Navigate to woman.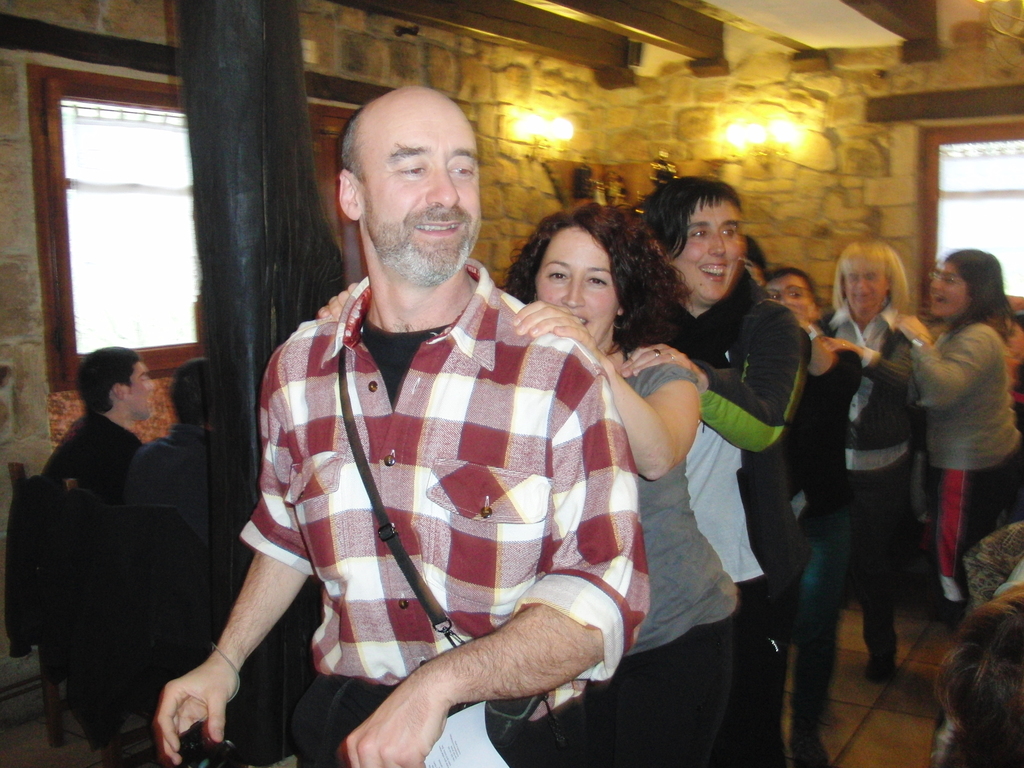
Navigation target: Rect(625, 184, 818, 715).
